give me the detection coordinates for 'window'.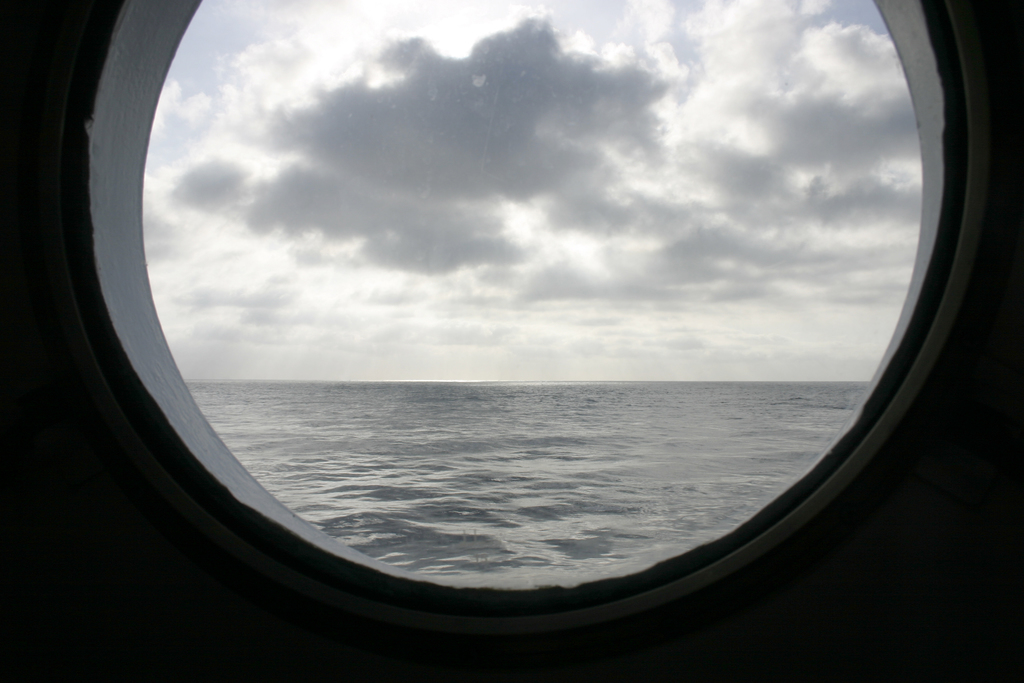
x1=138 y1=0 x2=966 y2=608.
